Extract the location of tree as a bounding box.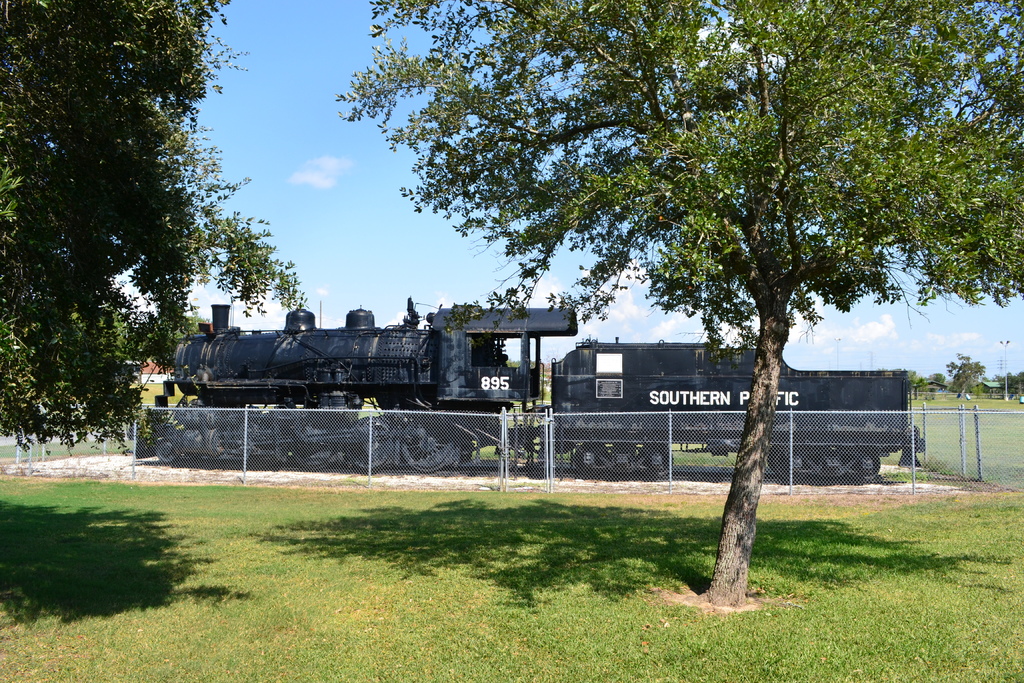
{"x1": 982, "y1": 359, "x2": 1023, "y2": 399}.
